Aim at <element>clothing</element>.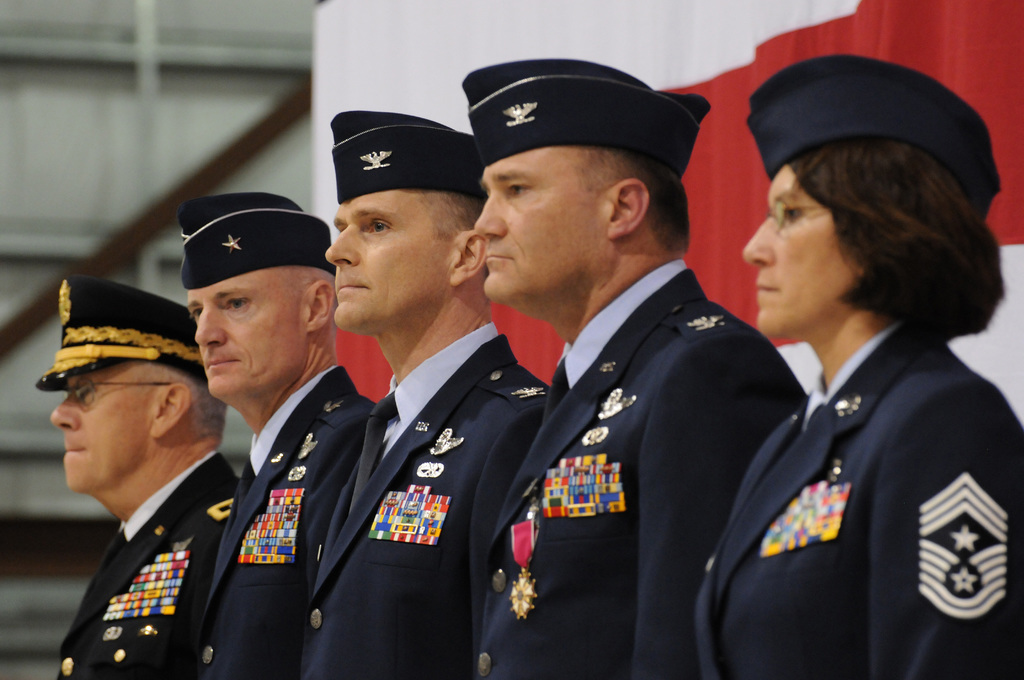
Aimed at {"left": 463, "top": 263, "right": 817, "bottom": 679}.
